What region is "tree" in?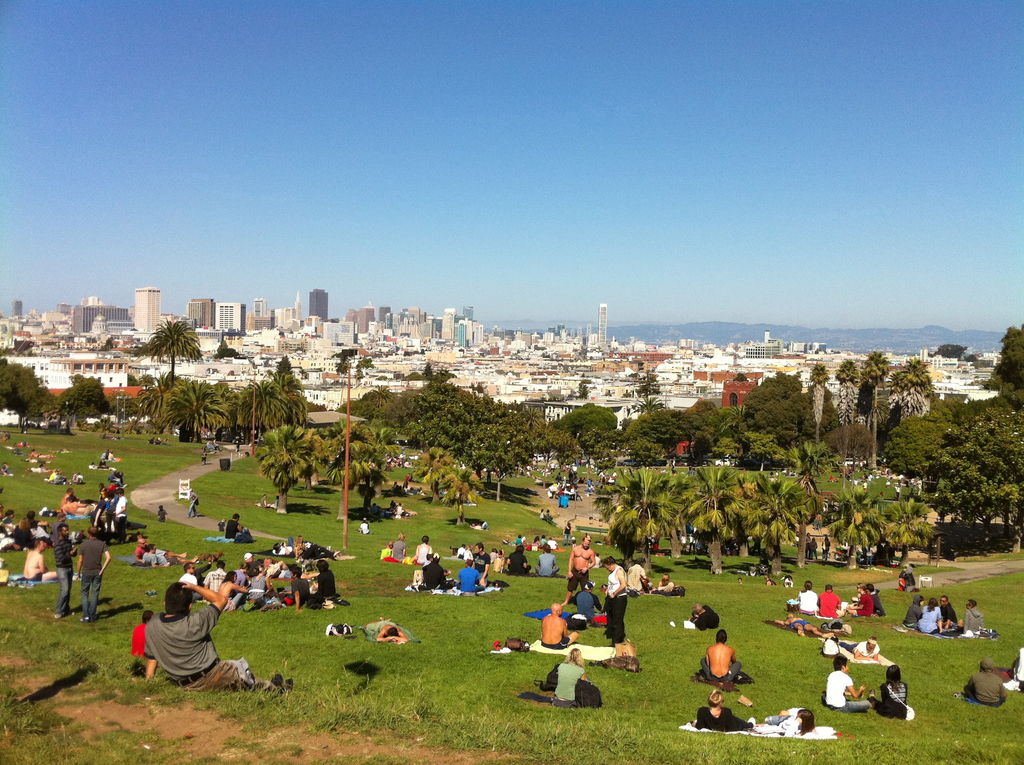
bbox(861, 346, 886, 472).
